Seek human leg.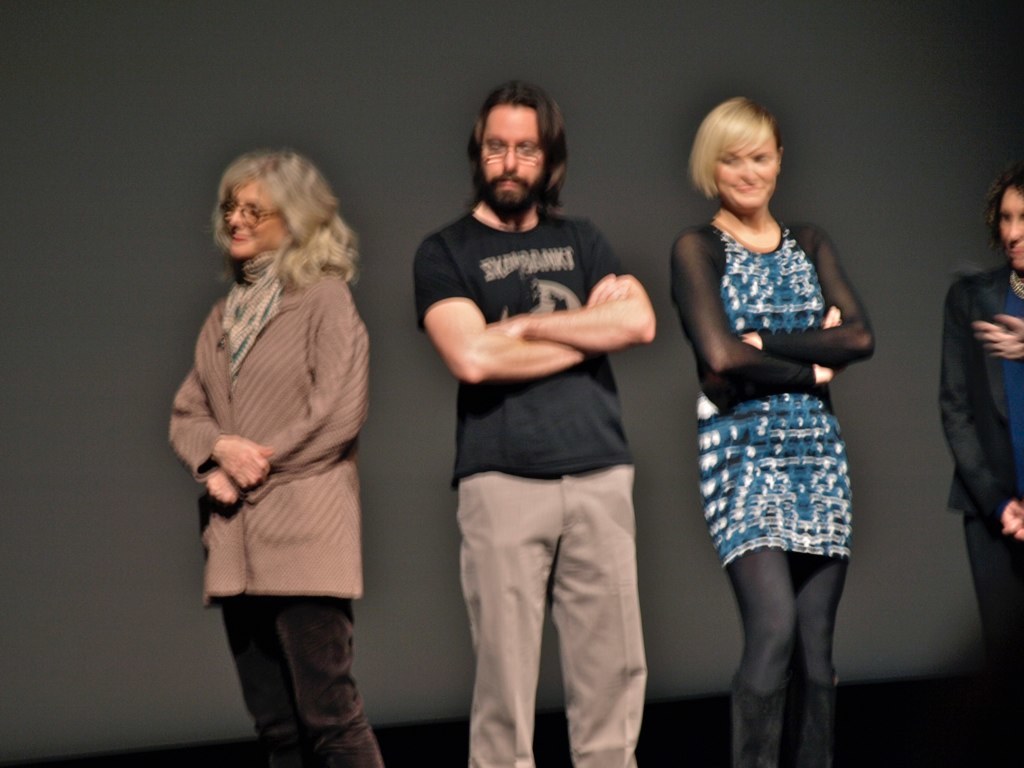
select_region(198, 495, 301, 767).
